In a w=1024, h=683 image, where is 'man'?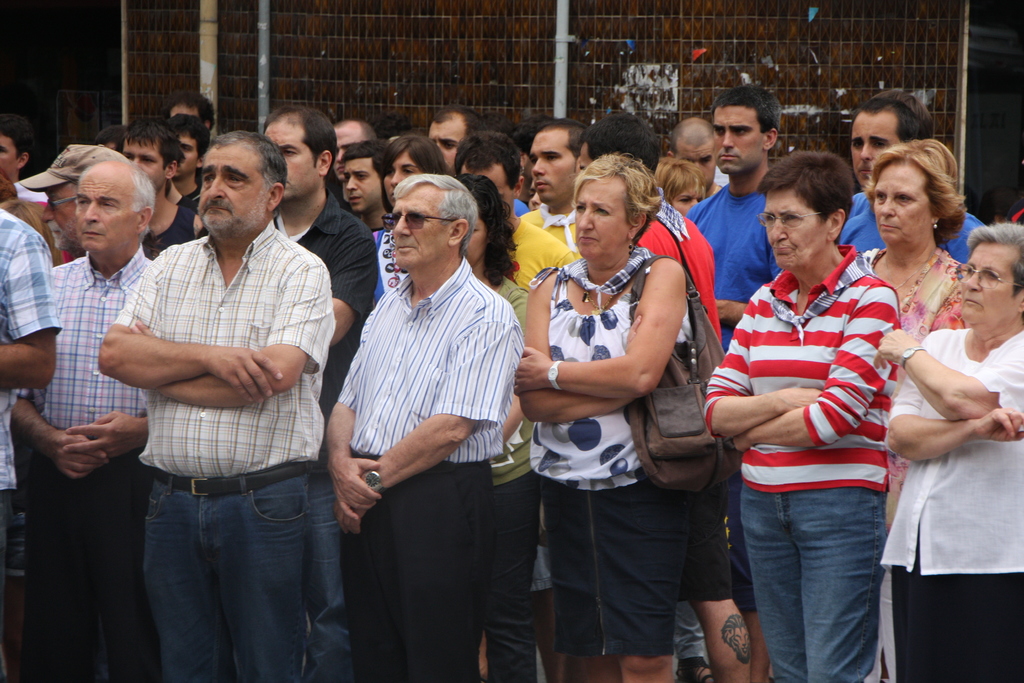
box(516, 120, 589, 252).
